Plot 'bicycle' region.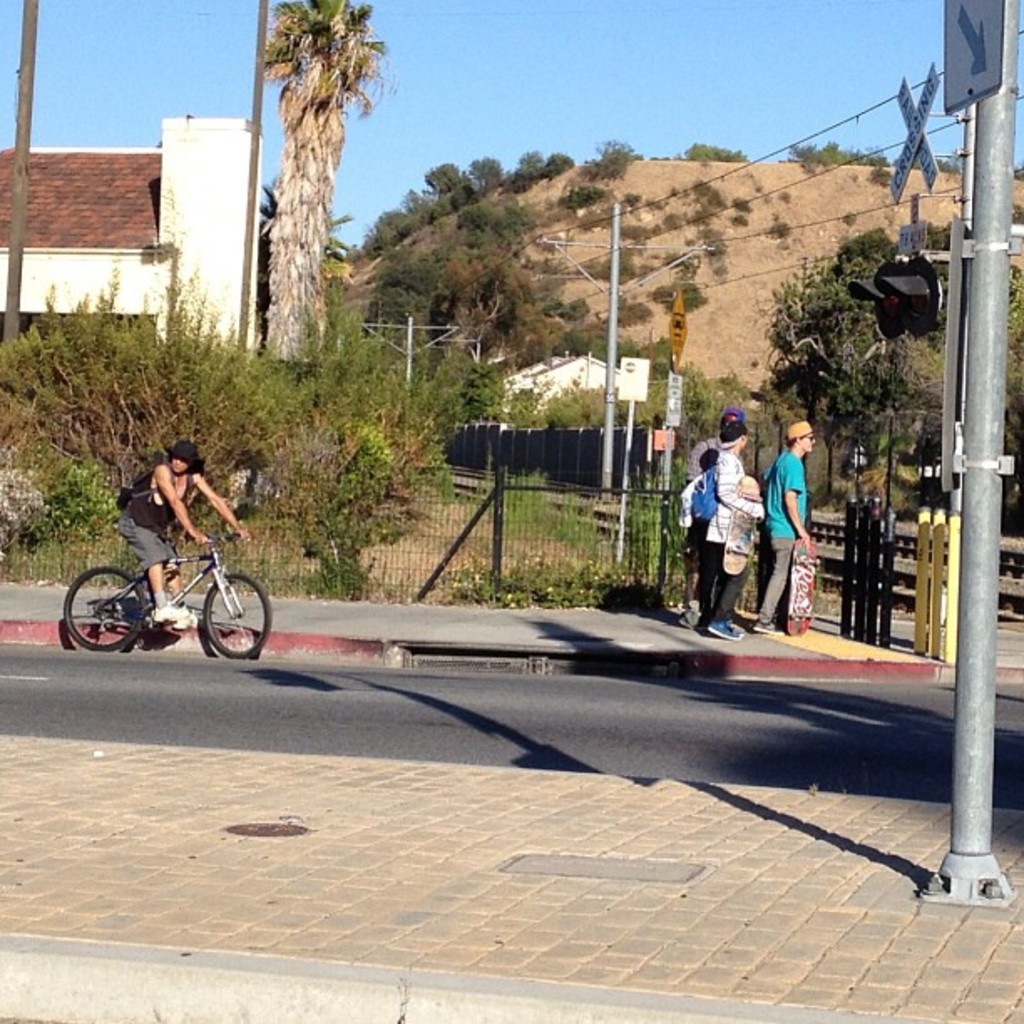
Plotted at pyautogui.locateOnScreen(65, 520, 273, 656).
